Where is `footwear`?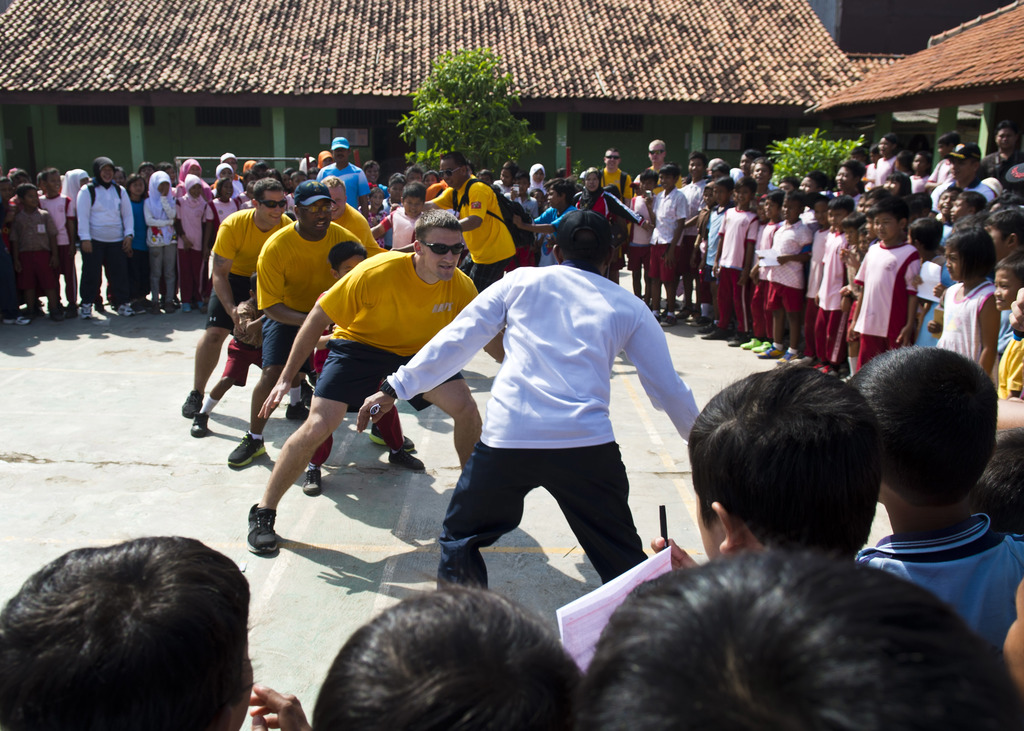
[52,302,63,320].
